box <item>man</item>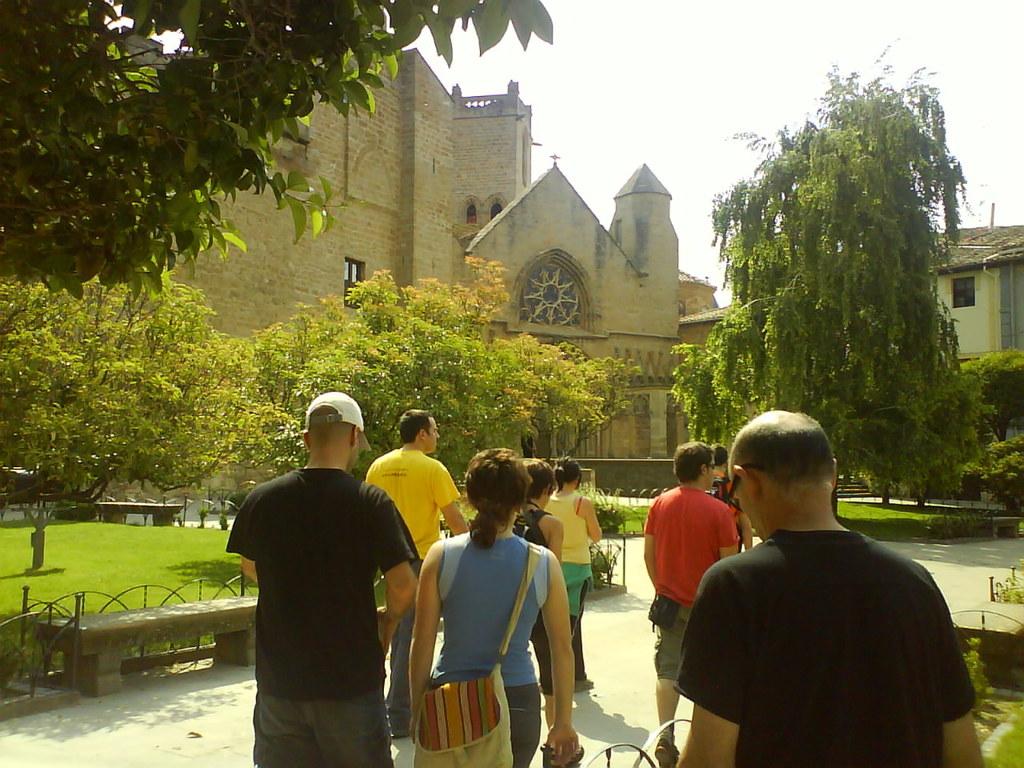
pyautogui.locateOnScreen(642, 440, 736, 767)
